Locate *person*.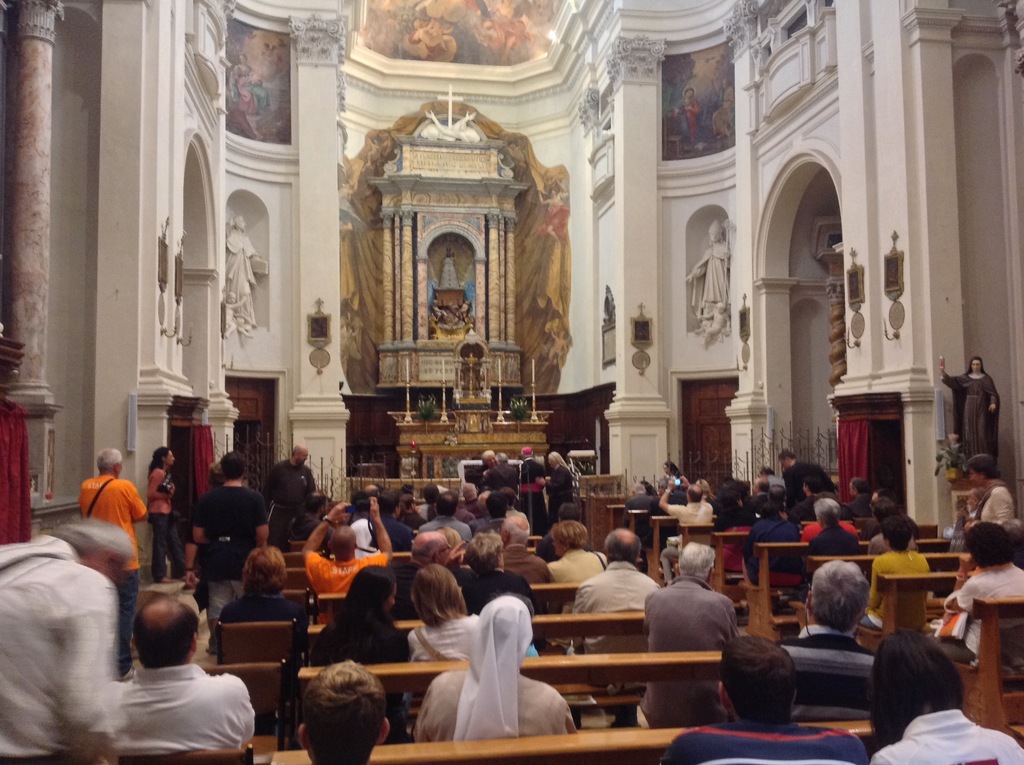
Bounding box: locate(865, 632, 1023, 764).
